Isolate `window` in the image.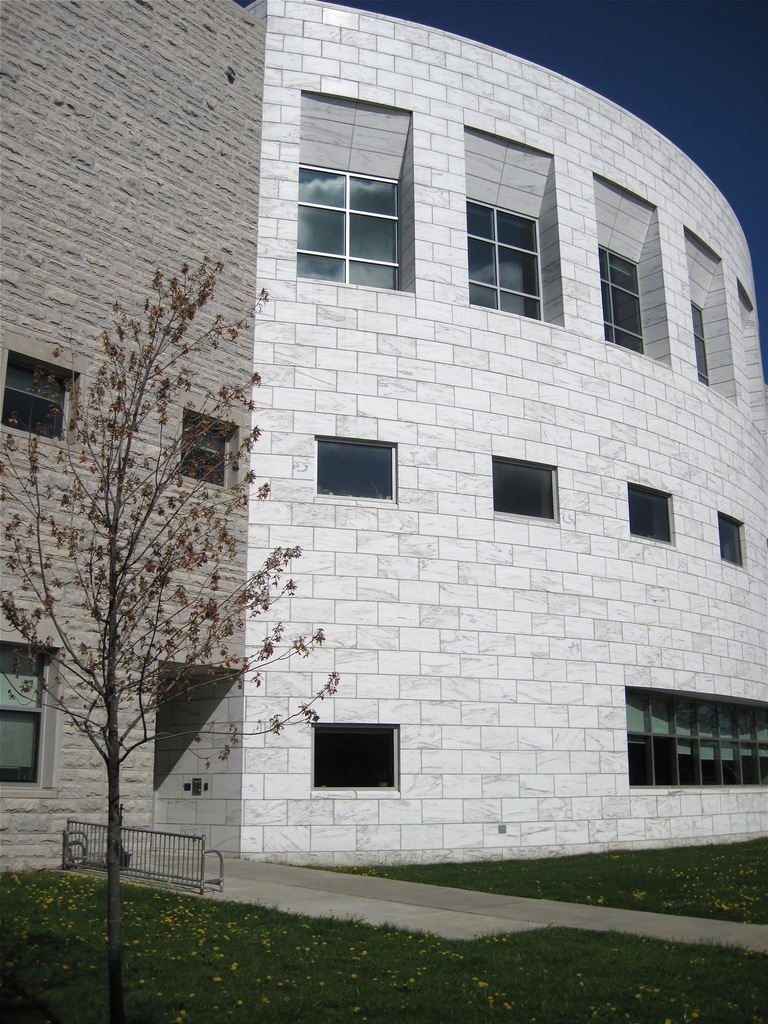
Isolated region: rect(303, 717, 408, 799).
